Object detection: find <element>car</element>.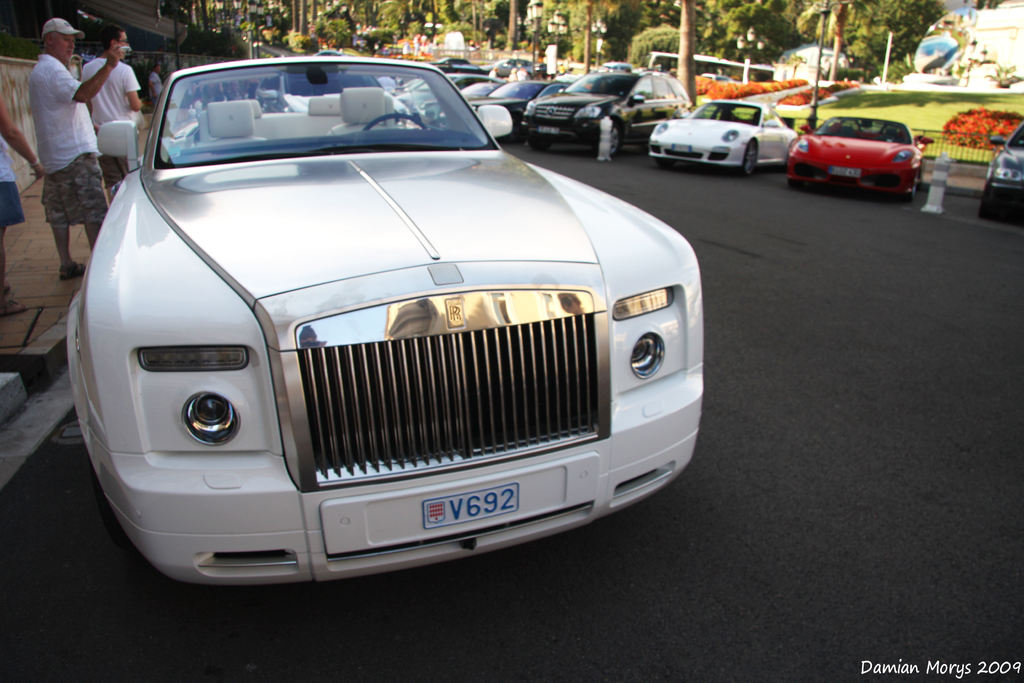
<region>981, 115, 1023, 217</region>.
